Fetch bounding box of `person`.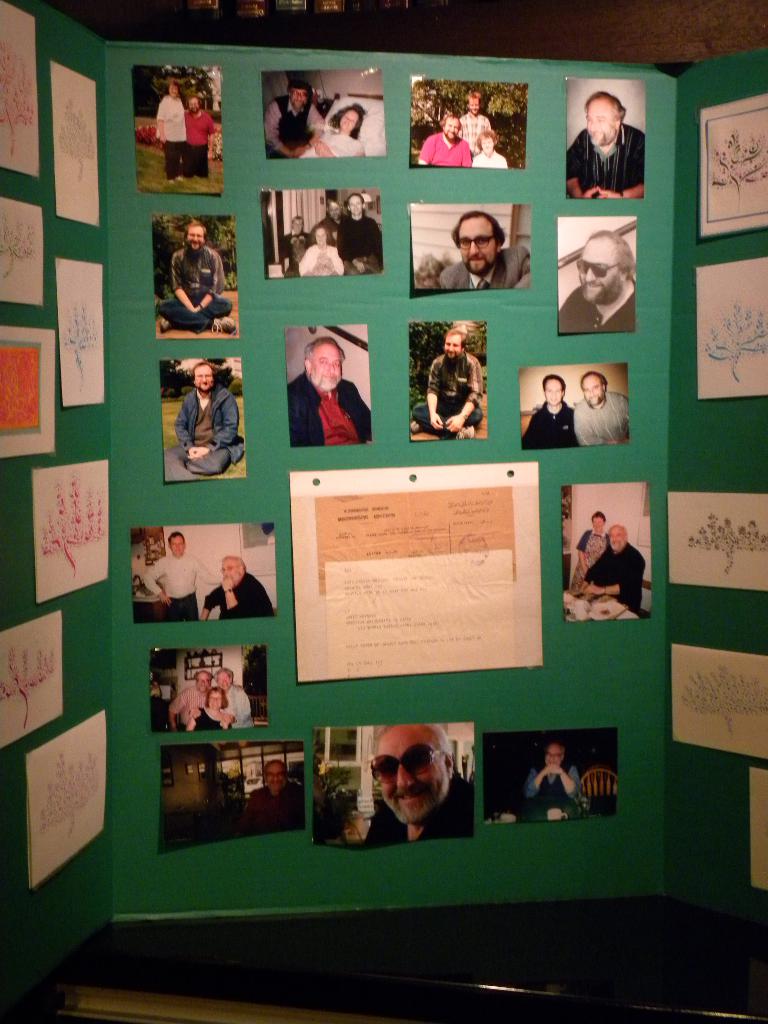
Bbox: 212,667,258,730.
